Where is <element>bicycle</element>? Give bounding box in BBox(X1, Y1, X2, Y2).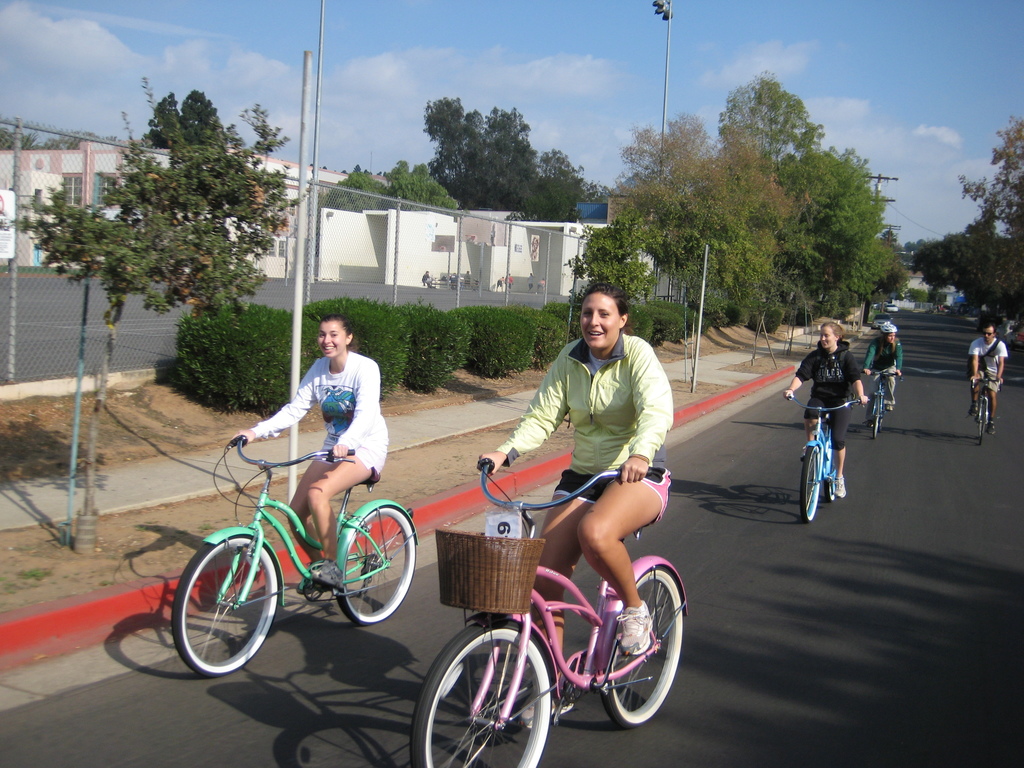
BBox(973, 372, 1000, 442).
